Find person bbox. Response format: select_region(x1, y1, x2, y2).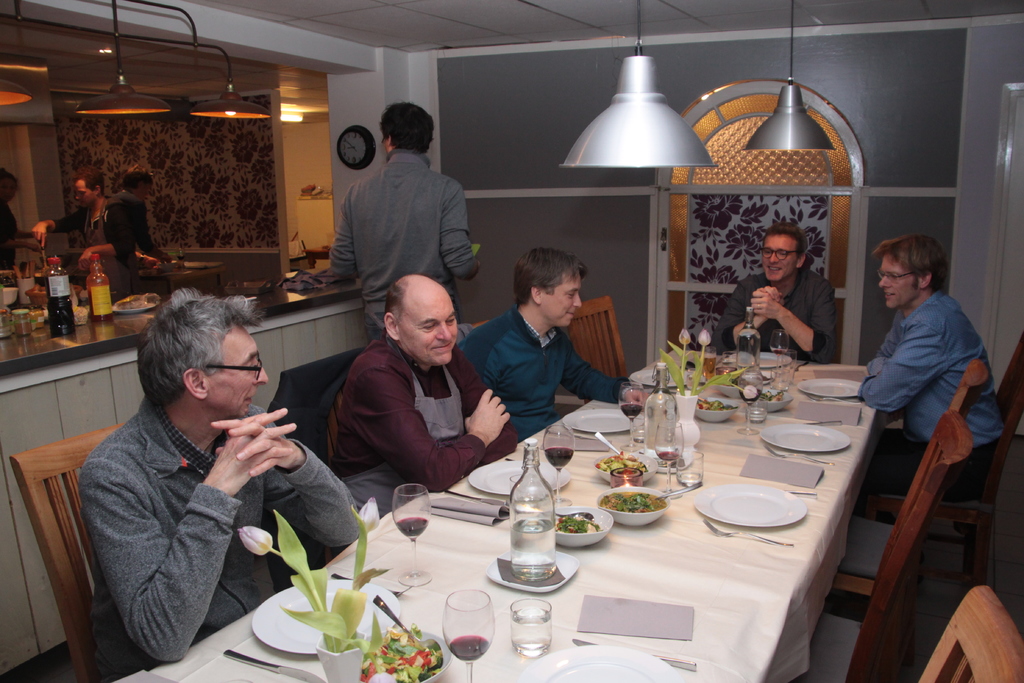
select_region(0, 165, 38, 274).
